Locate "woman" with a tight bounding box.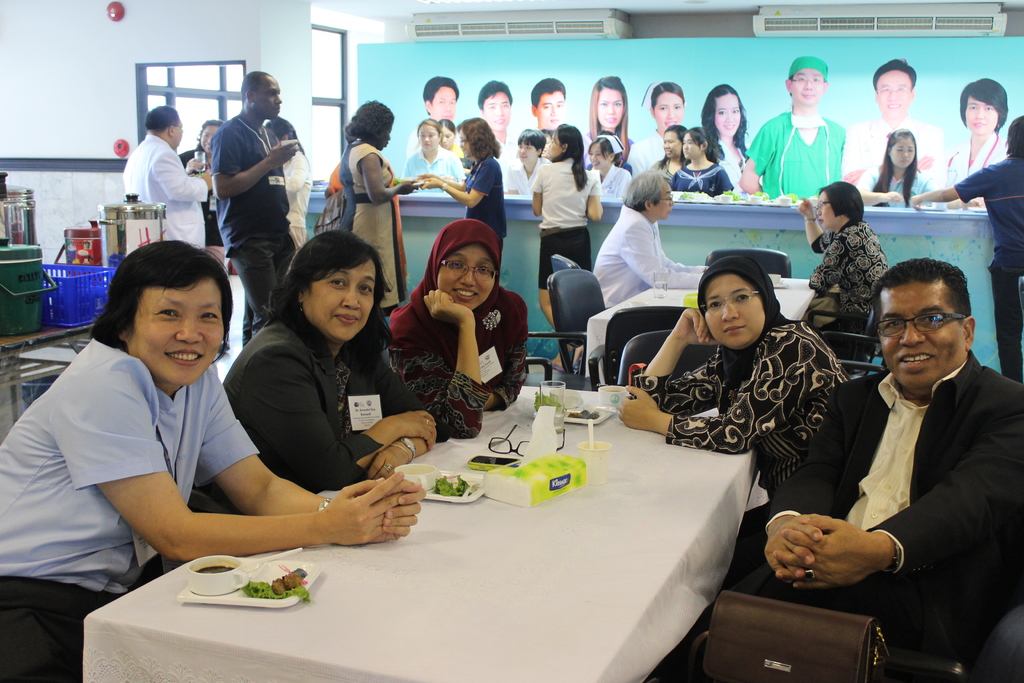
Rect(625, 81, 688, 180).
